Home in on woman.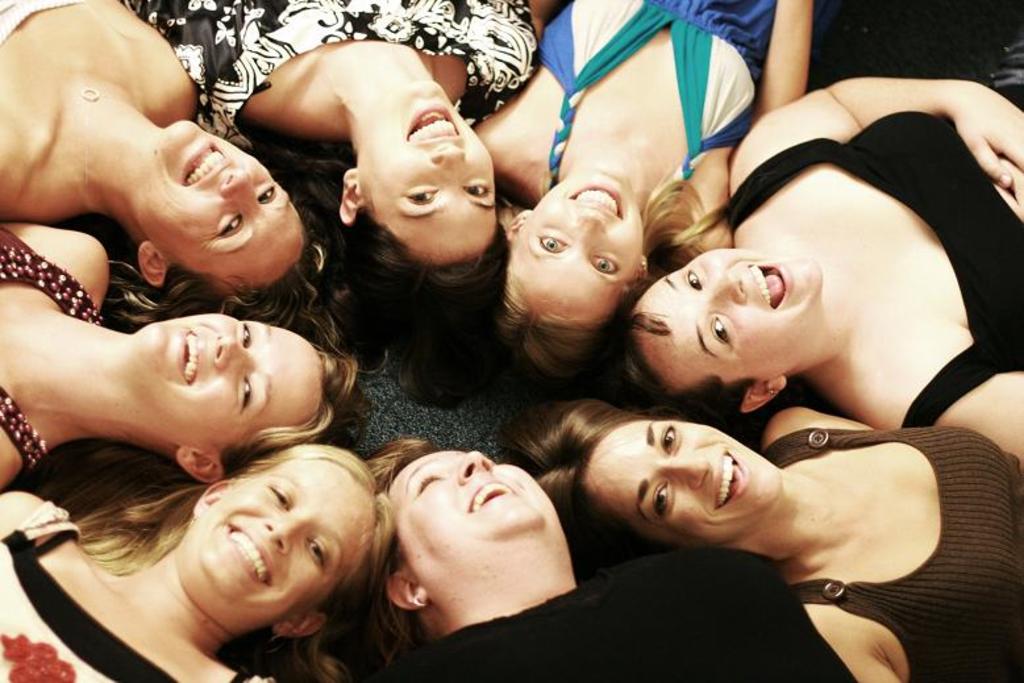
Homed in at left=0, top=425, right=383, bottom=682.
